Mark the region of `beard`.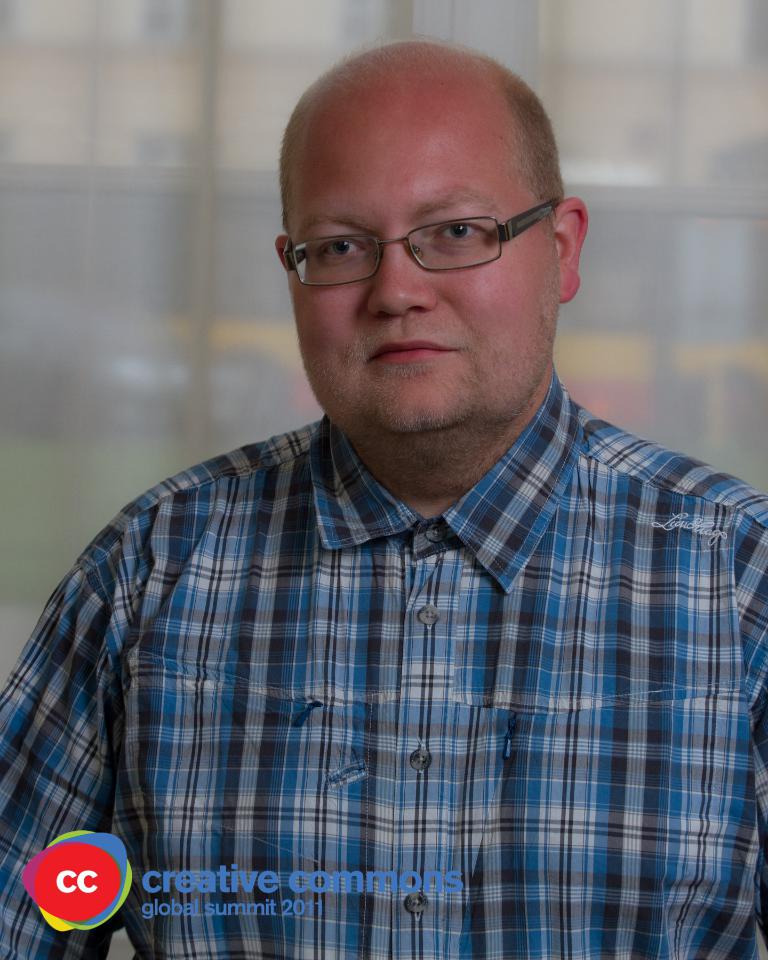
Region: crop(283, 199, 575, 473).
